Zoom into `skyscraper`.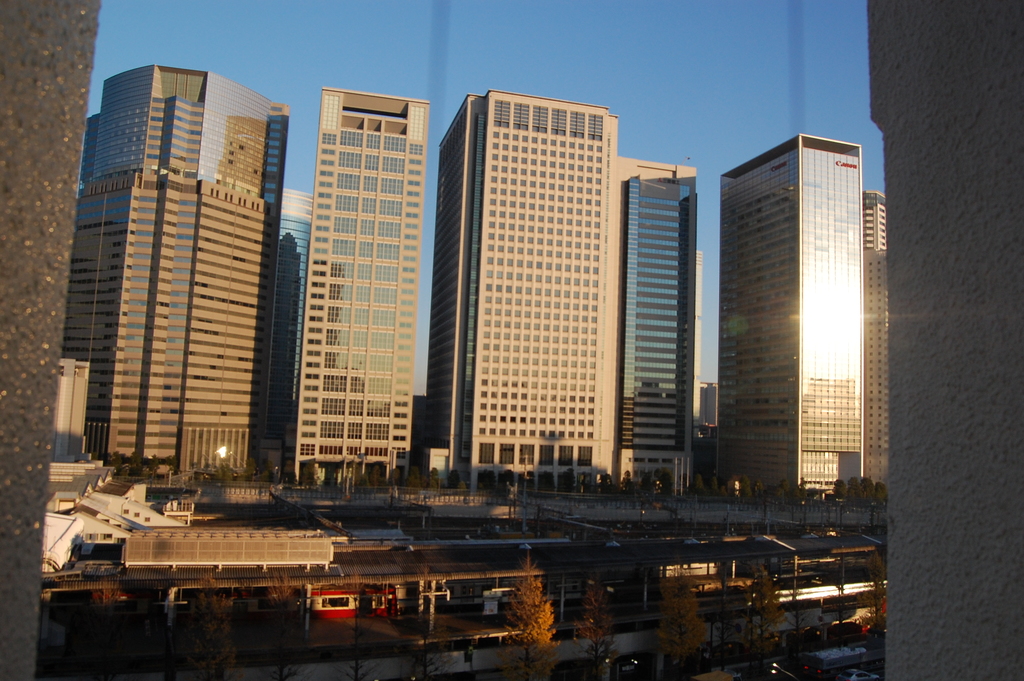
Zoom target: {"left": 614, "top": 159, "right": 703, "bottom": 498}.
